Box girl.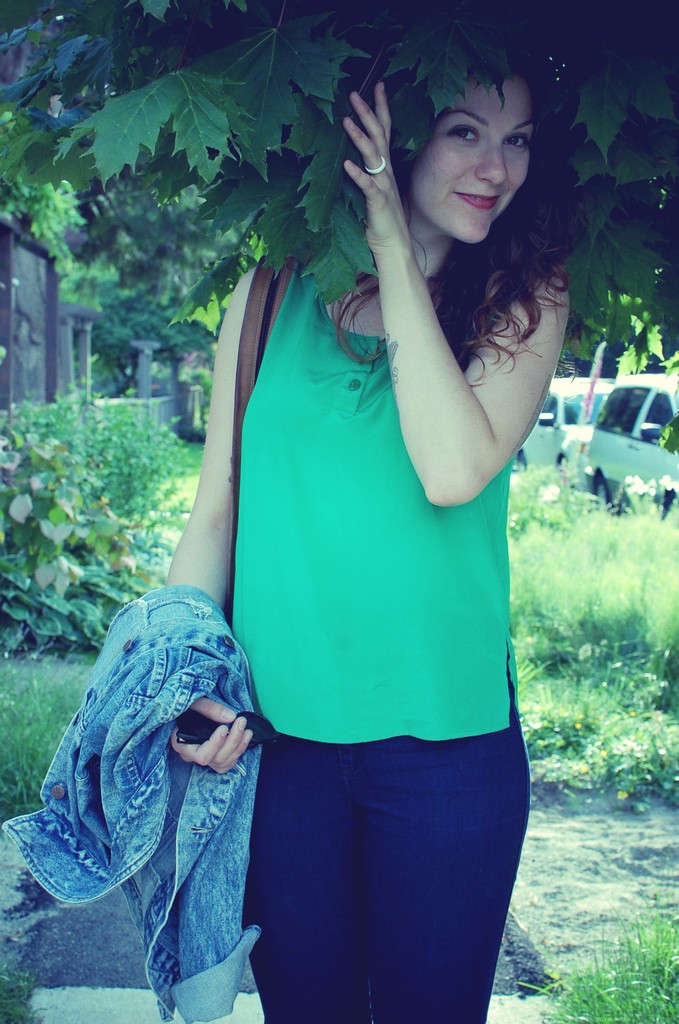
detection(167, 68, 566, 1020).
